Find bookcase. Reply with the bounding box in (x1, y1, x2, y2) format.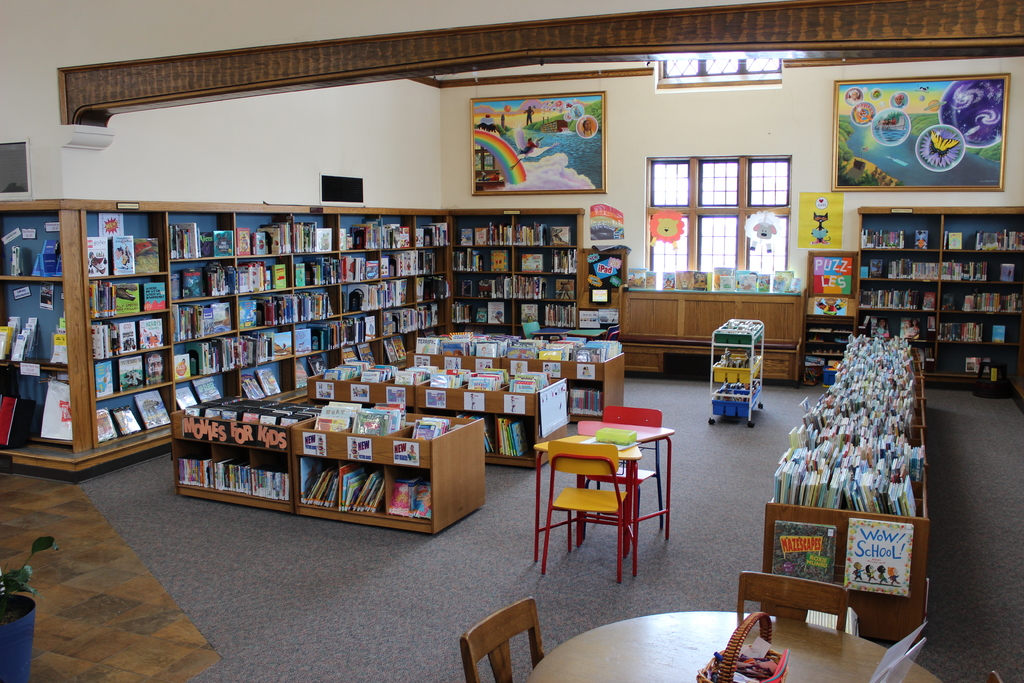
(853, 204, 1023, 397).
